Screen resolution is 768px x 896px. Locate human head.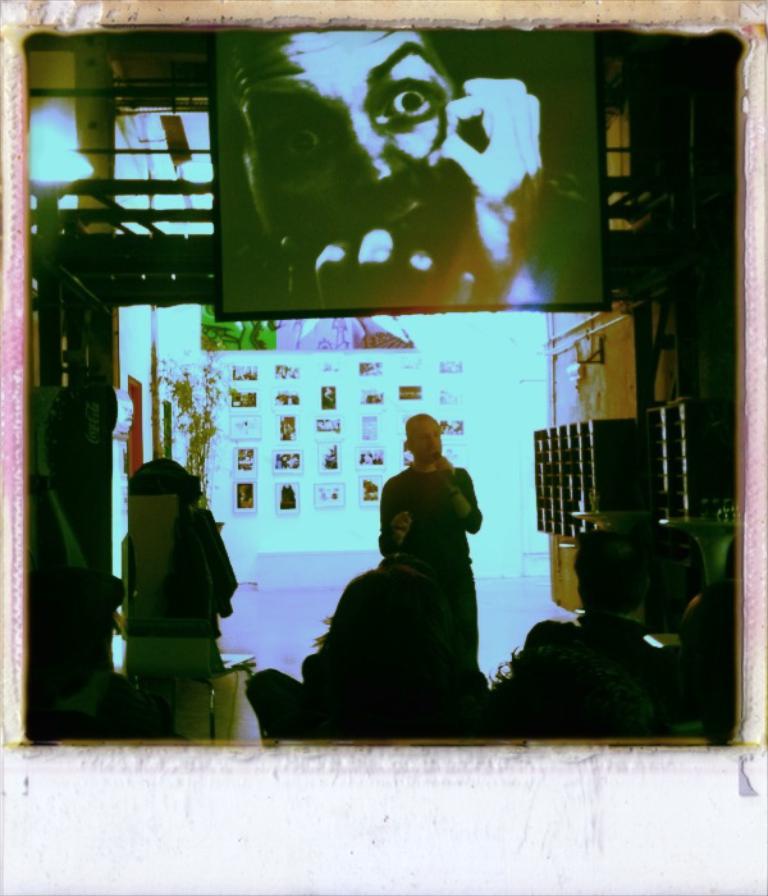
[219,32,480,314].
